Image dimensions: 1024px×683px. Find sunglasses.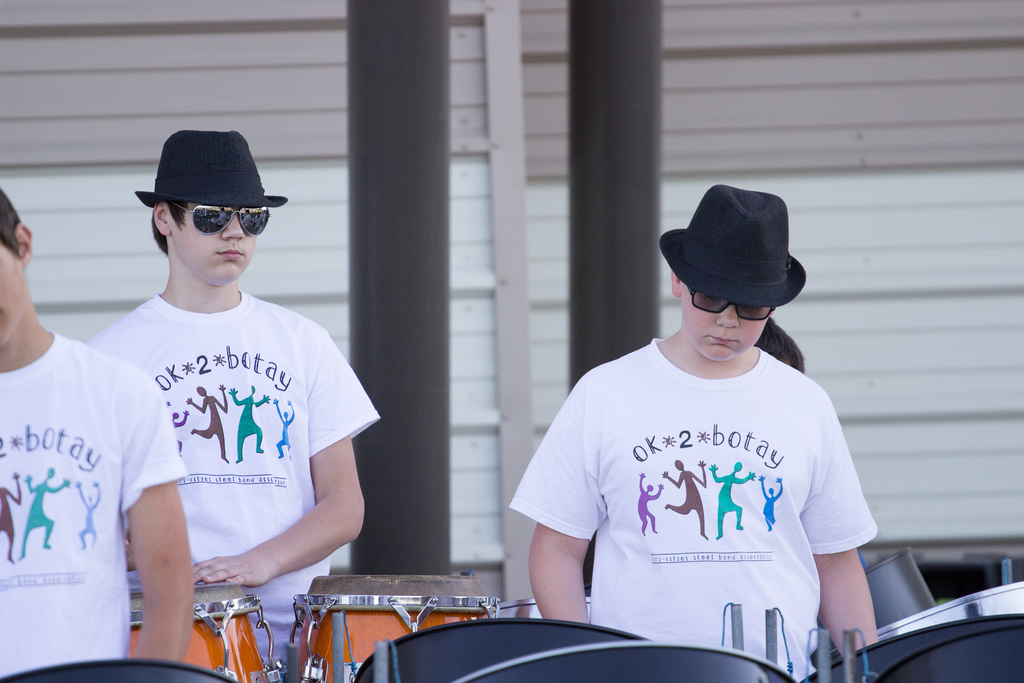
left=173, top=203, right=271, bottom=237.
